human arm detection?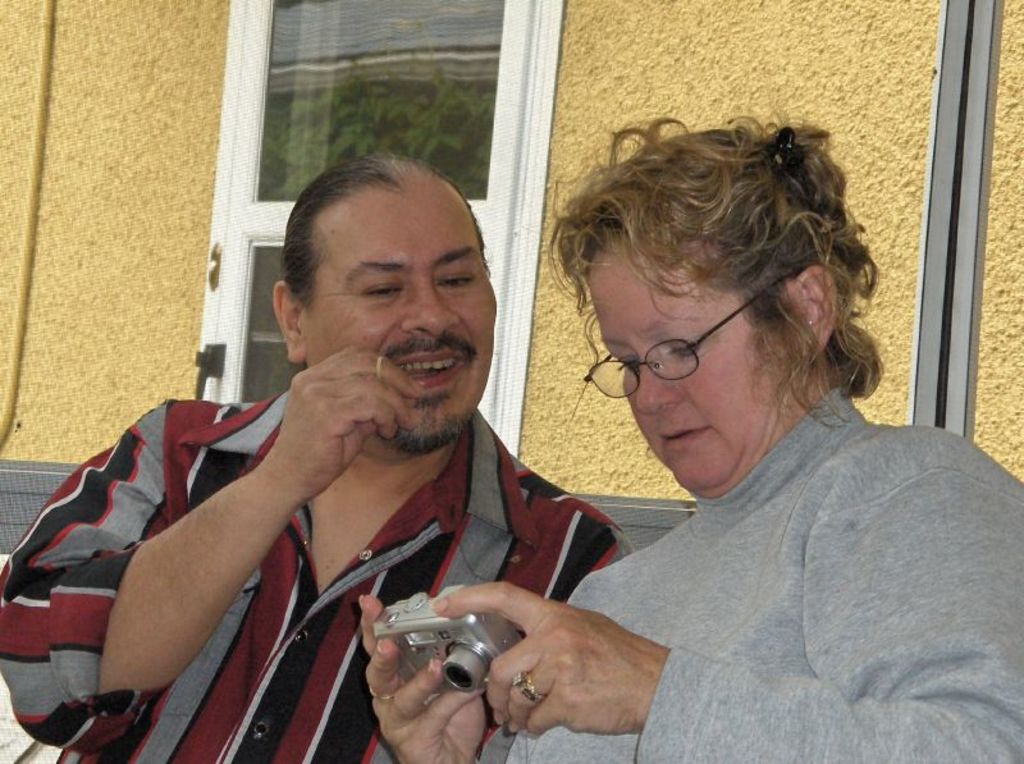
select_region(365, 529, 686, 763)
